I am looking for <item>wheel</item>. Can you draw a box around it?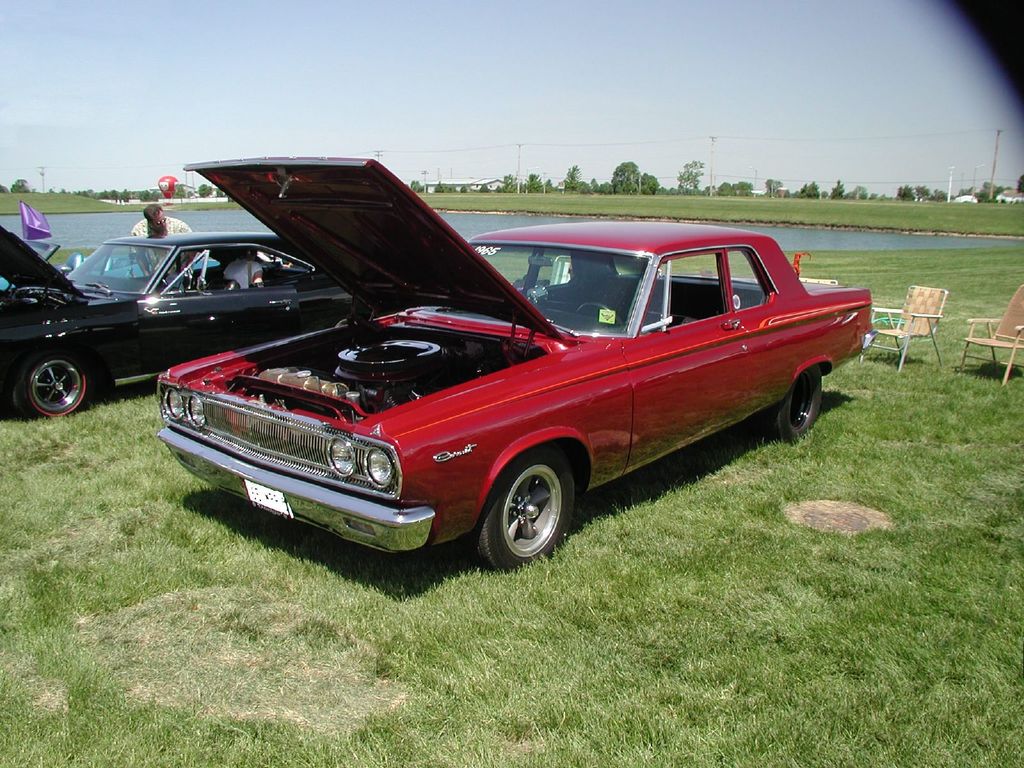
Sure, the bounding box is 14 352 96 418.
